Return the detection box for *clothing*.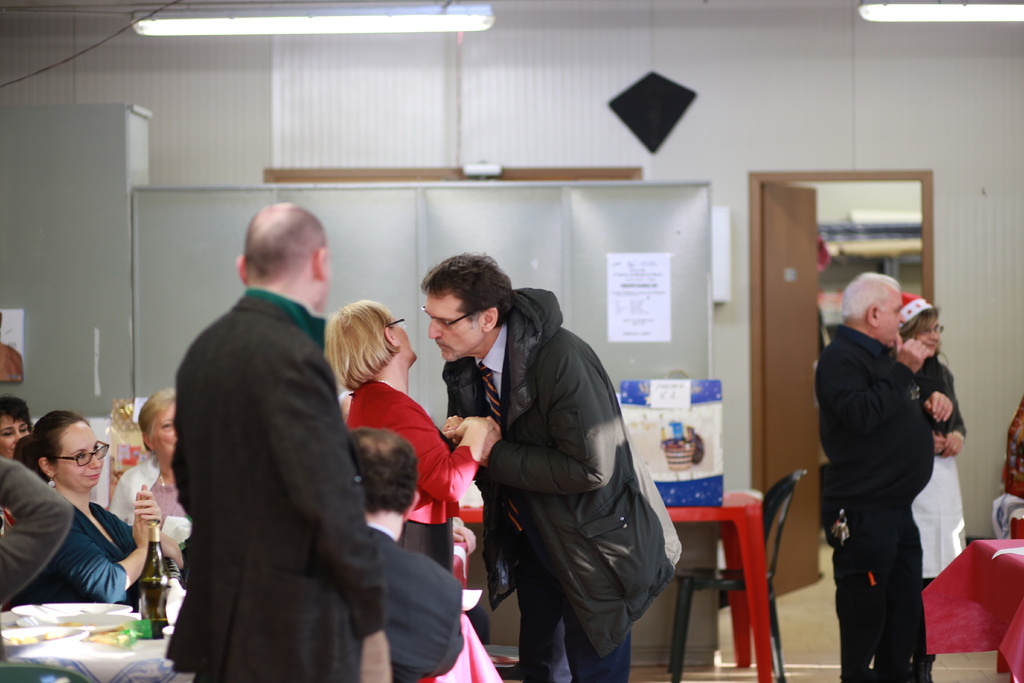
bbox(344, 378, 488, 573).
